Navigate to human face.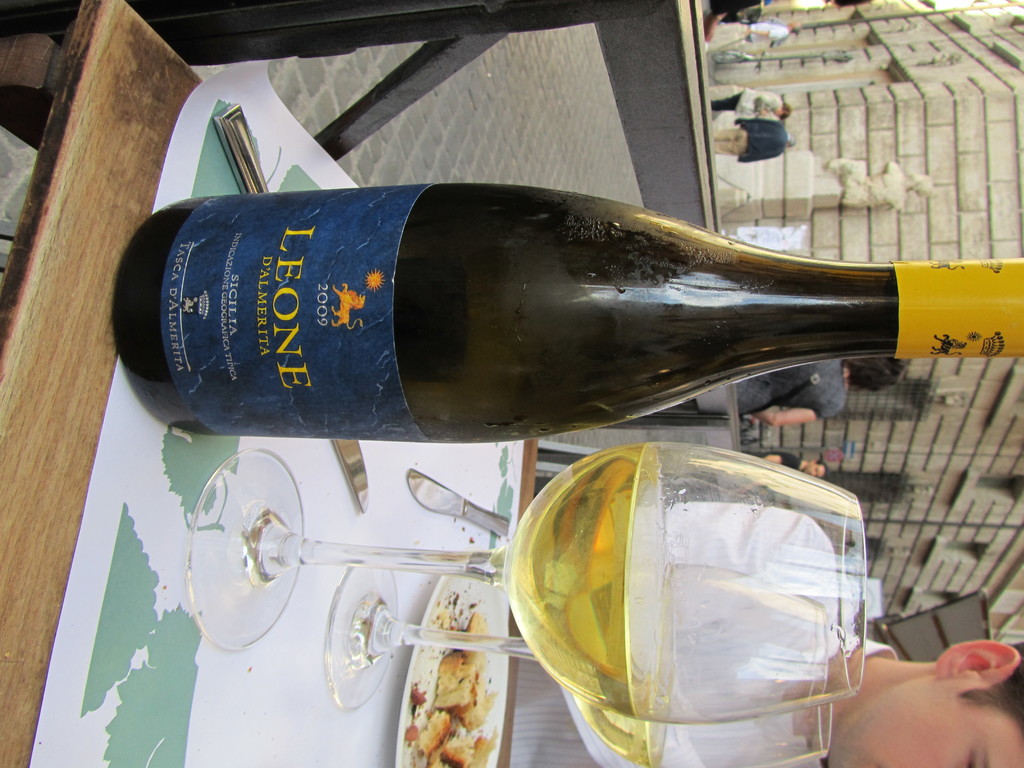
Navigation target: [824, 671, 1023, 767].
